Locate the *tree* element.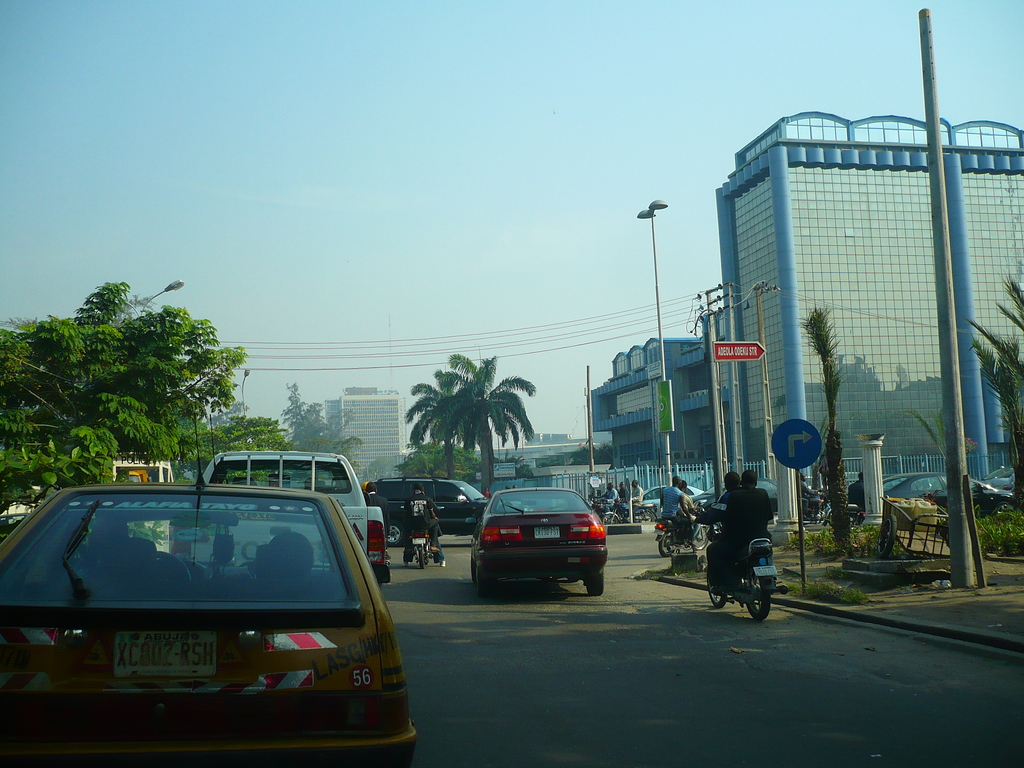
Element bbox: [left=800, top=309, right=858, bottom=562].
